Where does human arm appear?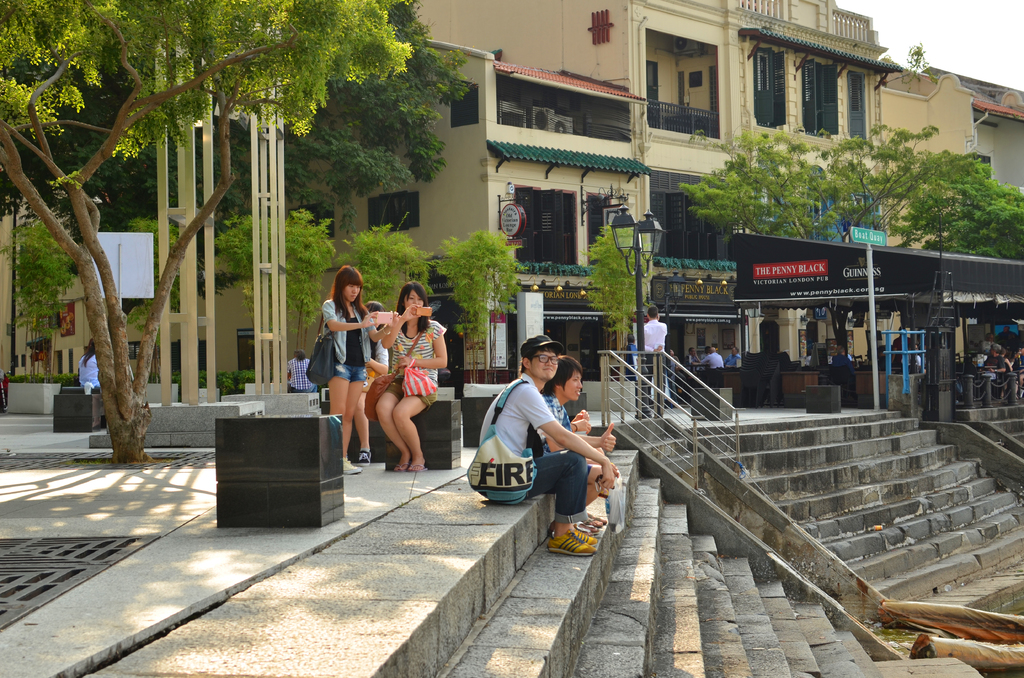
Appears at (692, 351, 702, 360).
